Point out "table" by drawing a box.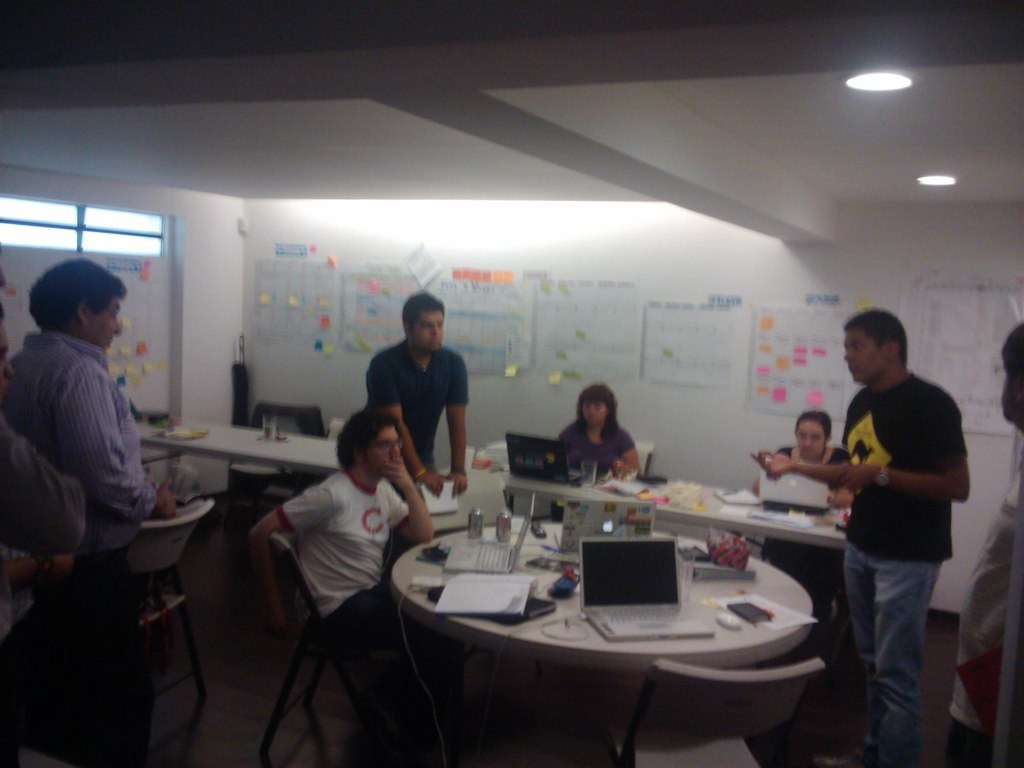
141 418 858 698.
